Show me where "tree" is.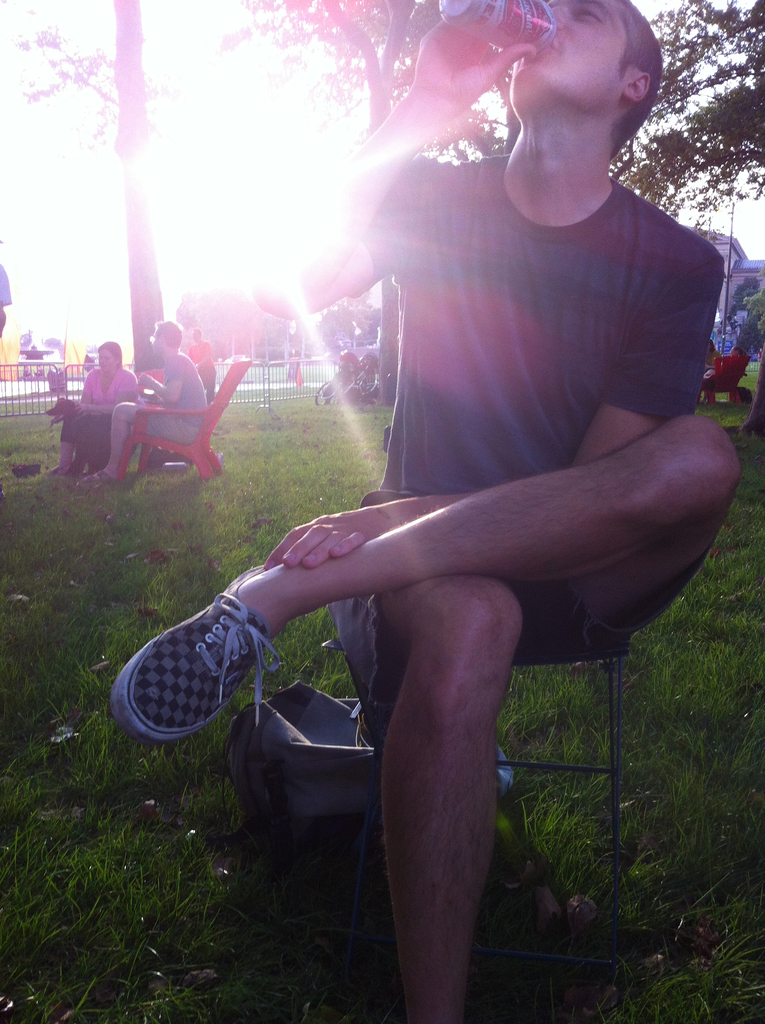
"tree" is at <region>445, 0, 764, 235</region>.
